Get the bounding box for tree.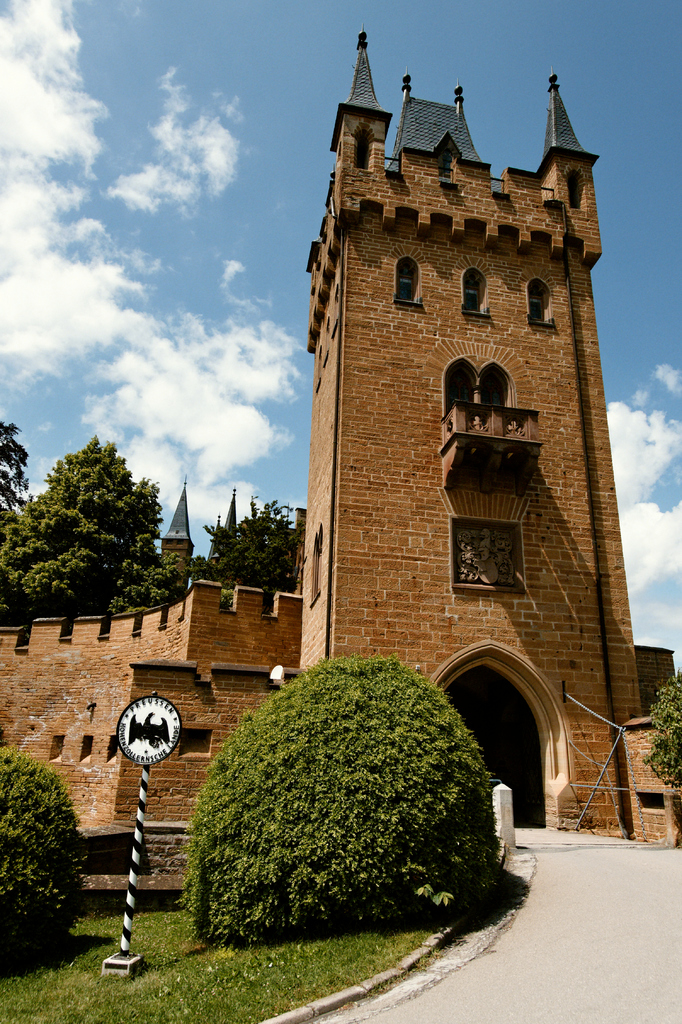
box=[183, 644, 508, 945].
